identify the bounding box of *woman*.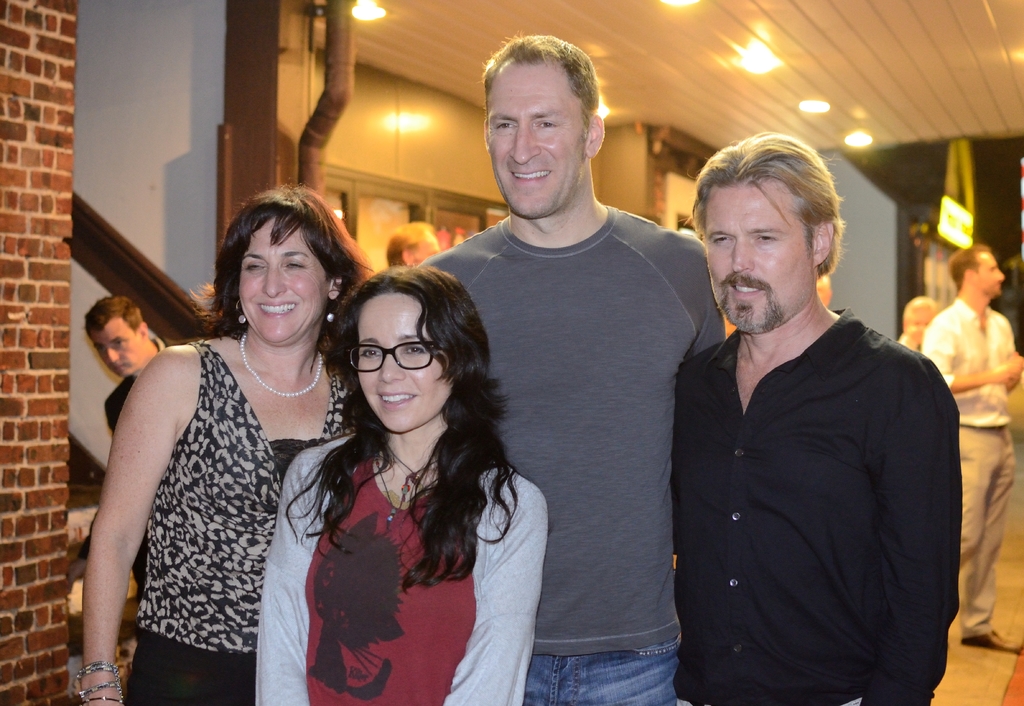
78/184/369/705.
